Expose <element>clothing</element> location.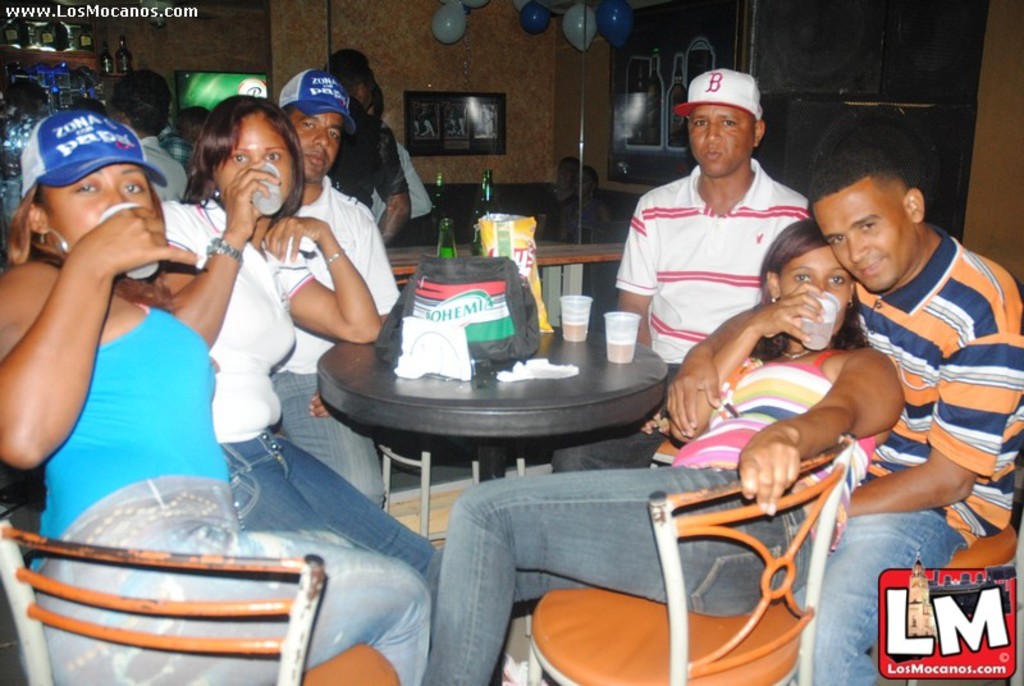
Exposed at left=157, top=196, right=442, bottom=568.
